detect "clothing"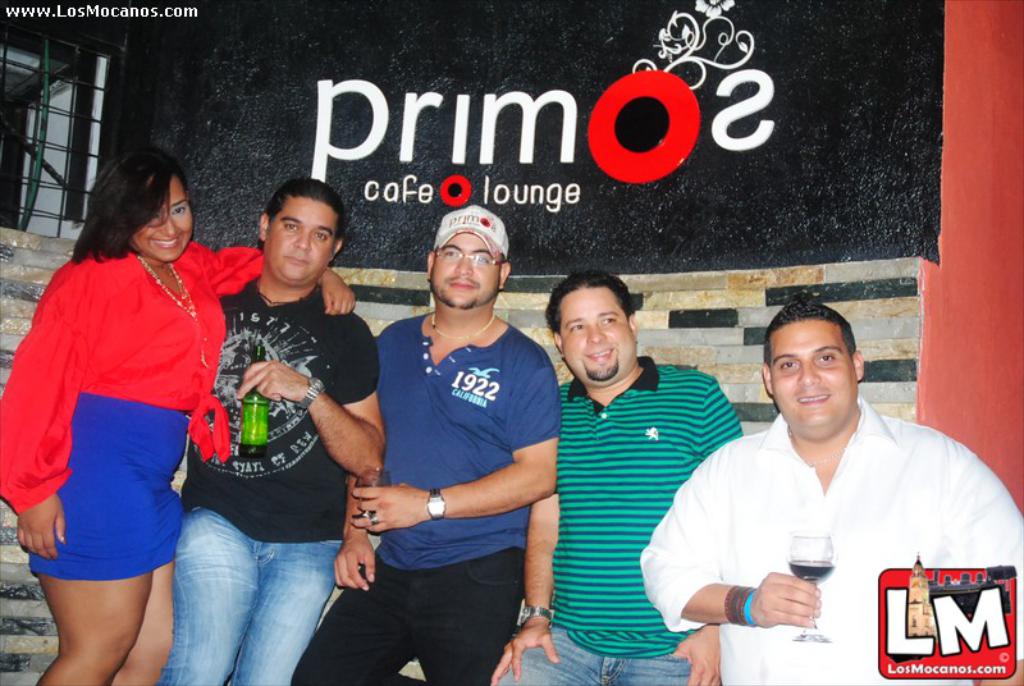
locate(0, 256, 269, 581)
